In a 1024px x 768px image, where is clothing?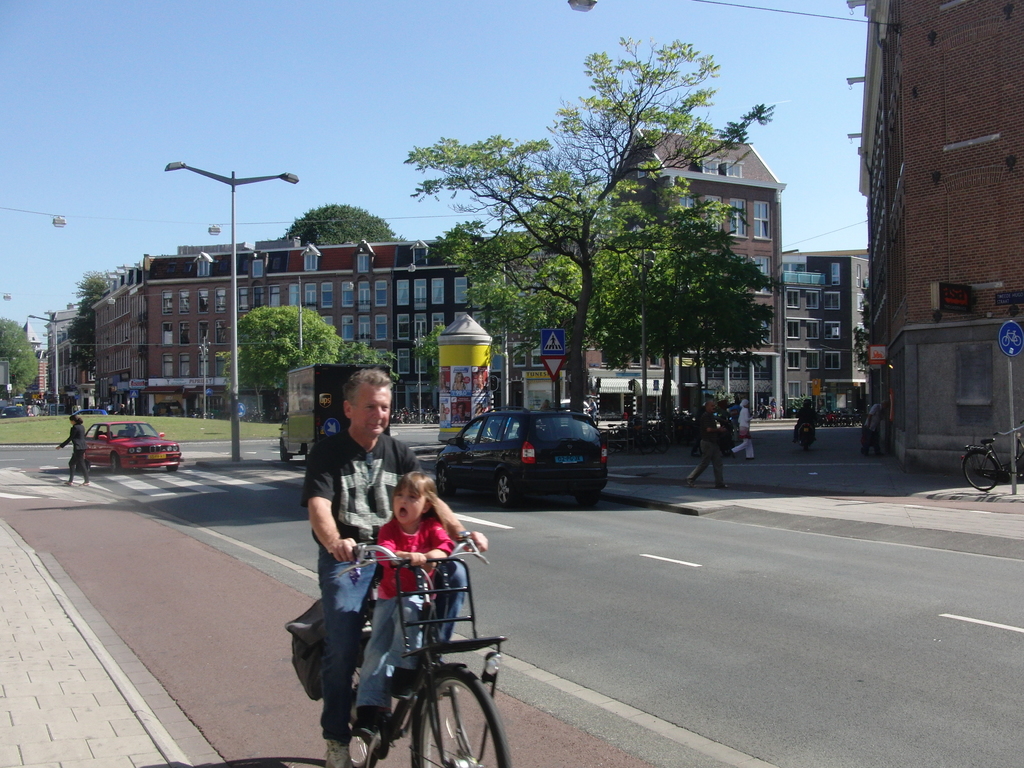
[309, 418, 420, 737].
